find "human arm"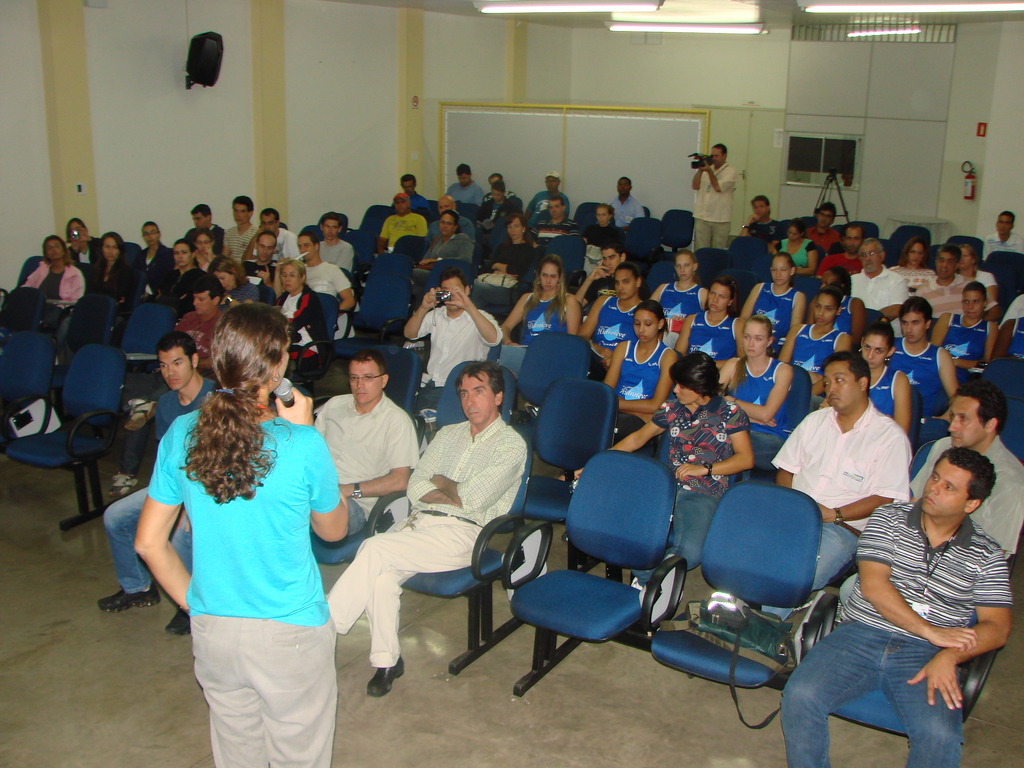
671, 311, 694, 356
